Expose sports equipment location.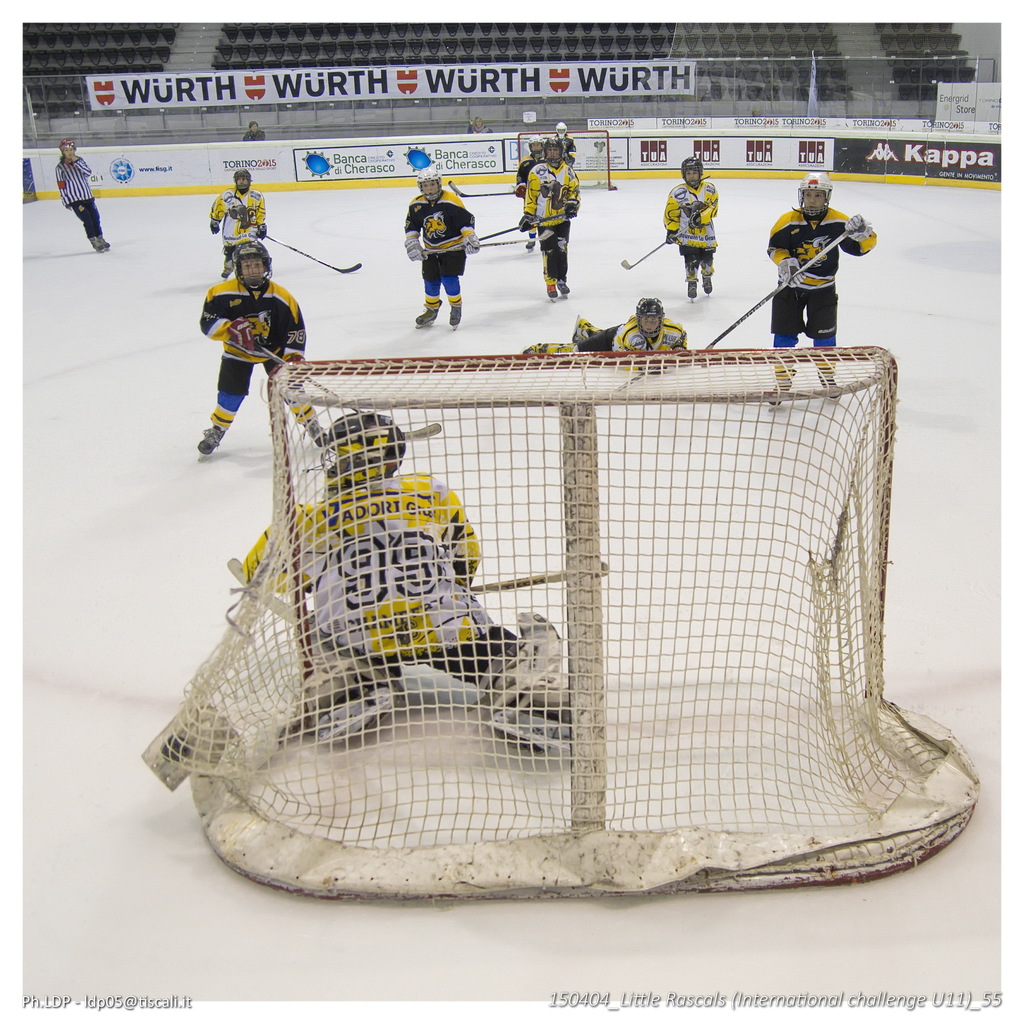
Exposed at detection(564, 199, 580, 218).
